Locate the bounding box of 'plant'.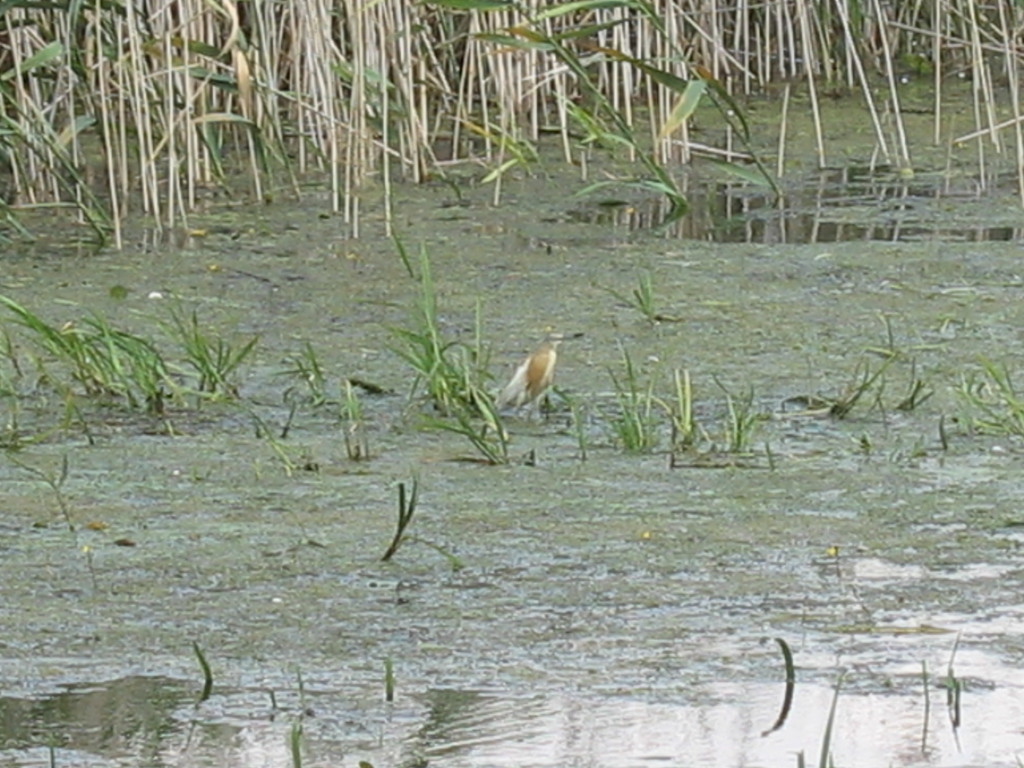
Bounding box: x1=596 y1=260 x2=670 y2=324.
